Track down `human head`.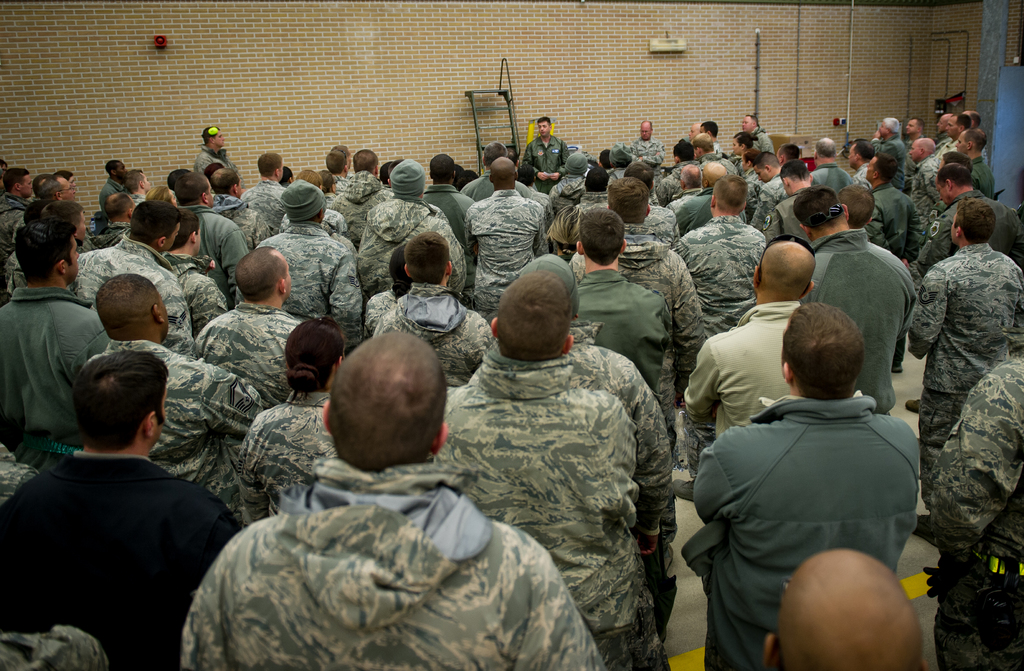
Tracked to x1=865, y1=154, x2=897, y2=186.
